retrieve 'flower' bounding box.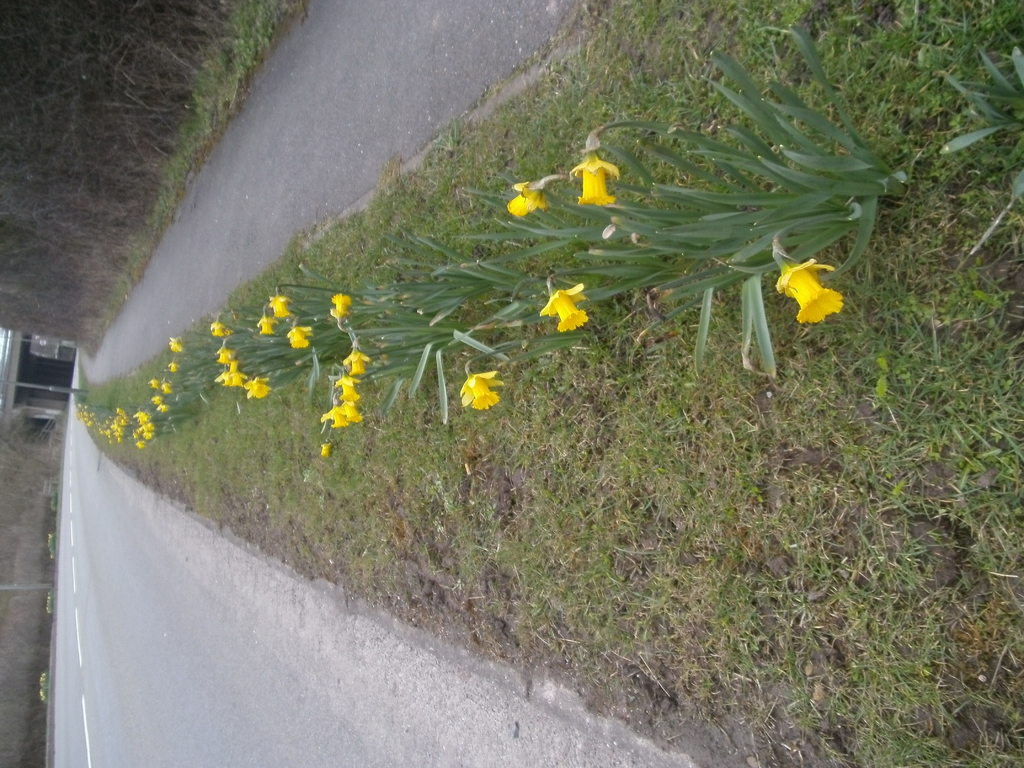
Bounding box: BBox(248, 373, 274, 399).
